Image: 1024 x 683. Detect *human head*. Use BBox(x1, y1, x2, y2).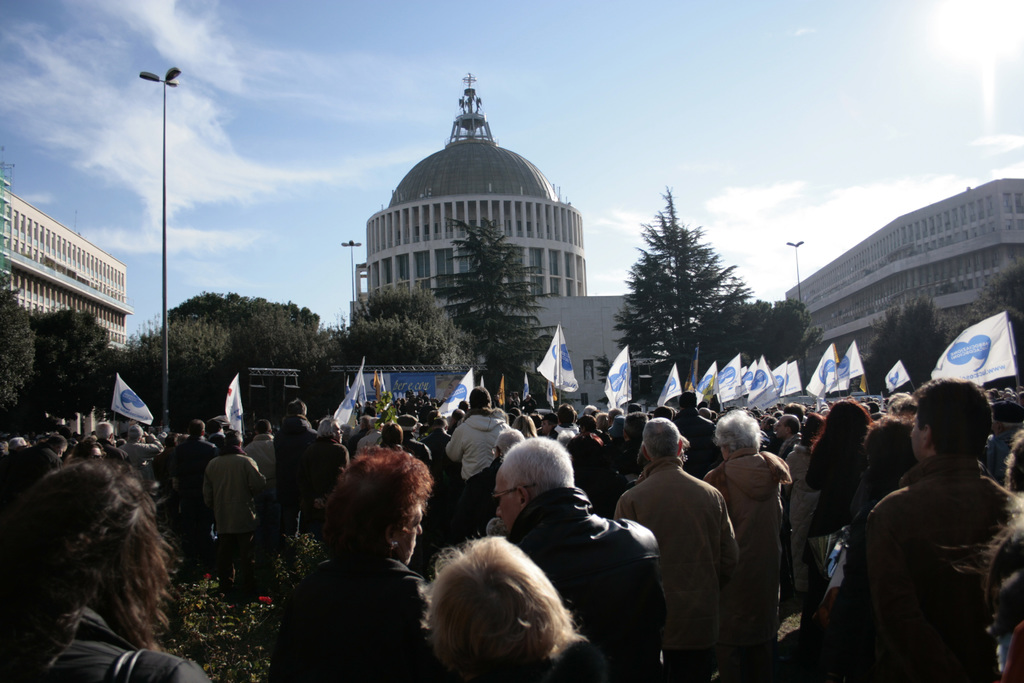
BBox(186, 418, 203, 437).
